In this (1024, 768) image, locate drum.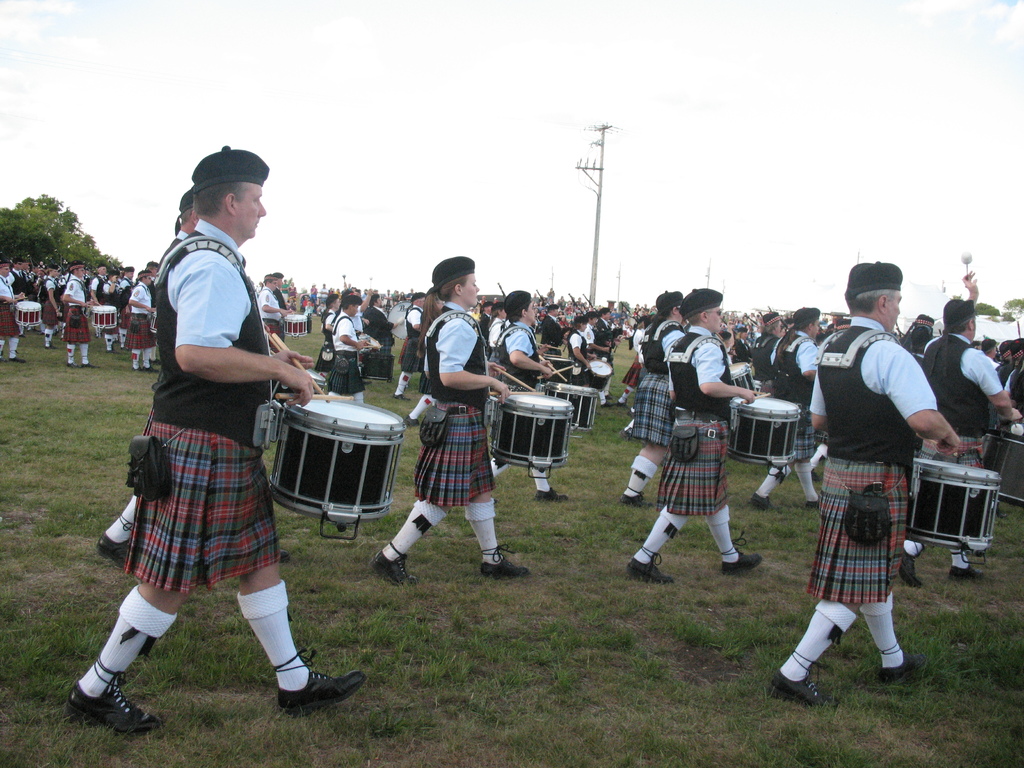
Bounding box: 389:300:412:340.
